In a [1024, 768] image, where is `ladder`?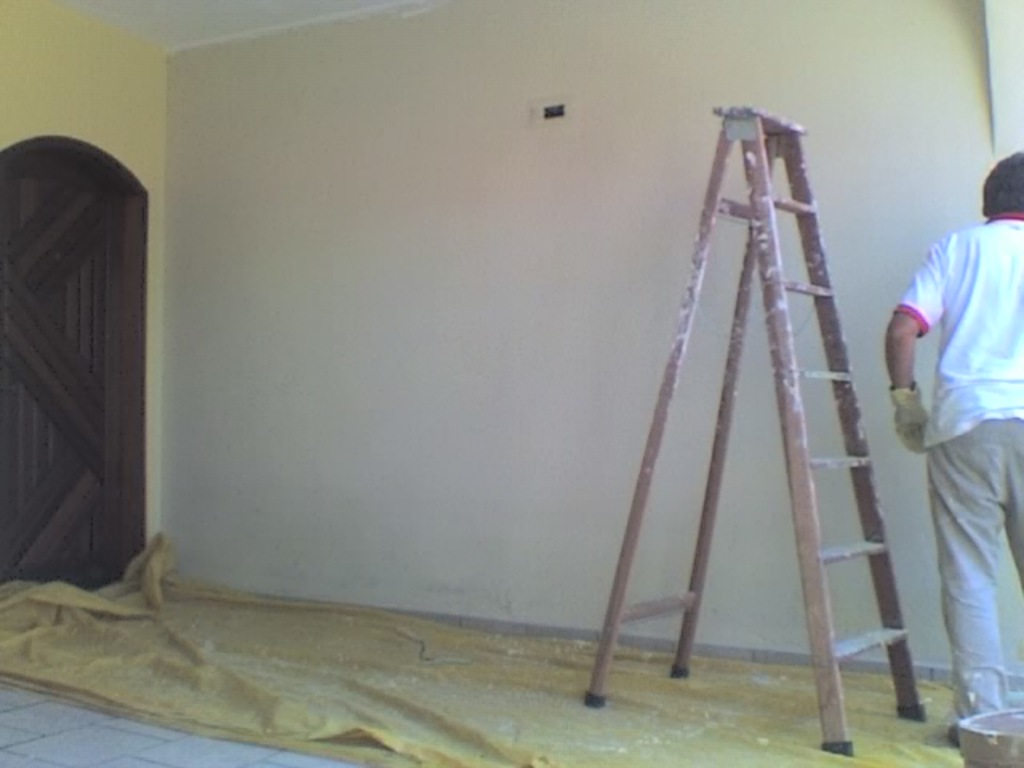
578 102 930 760.
